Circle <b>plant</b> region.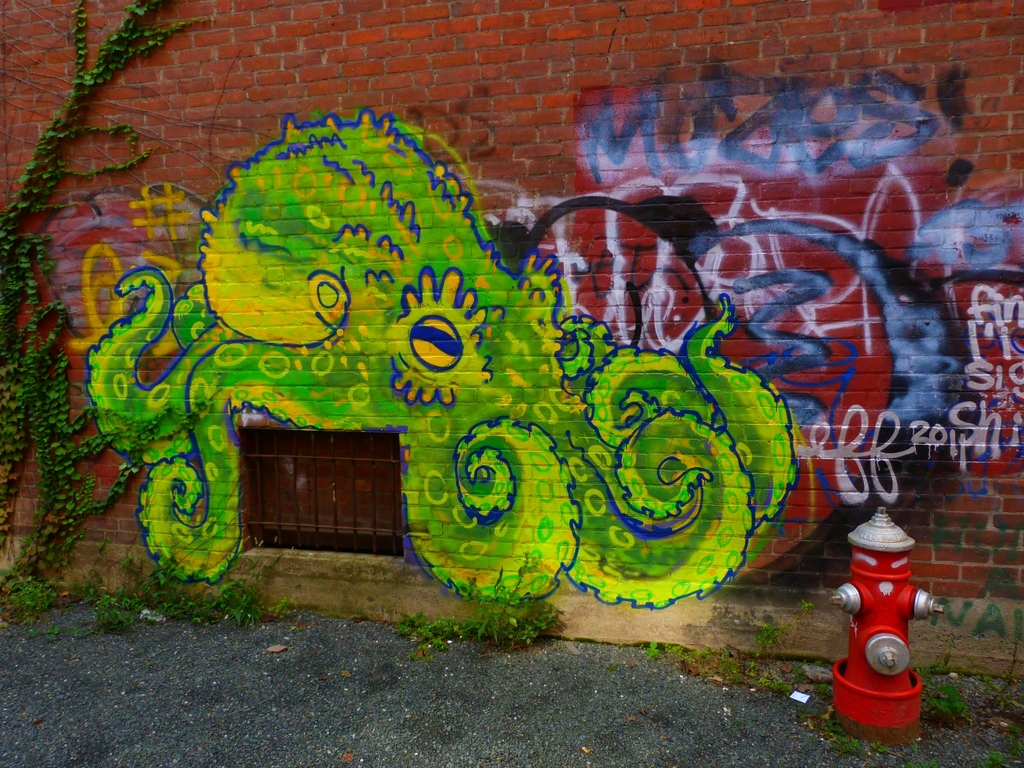
Region: x1=639, y1=593, x2=1023, y2=767.
